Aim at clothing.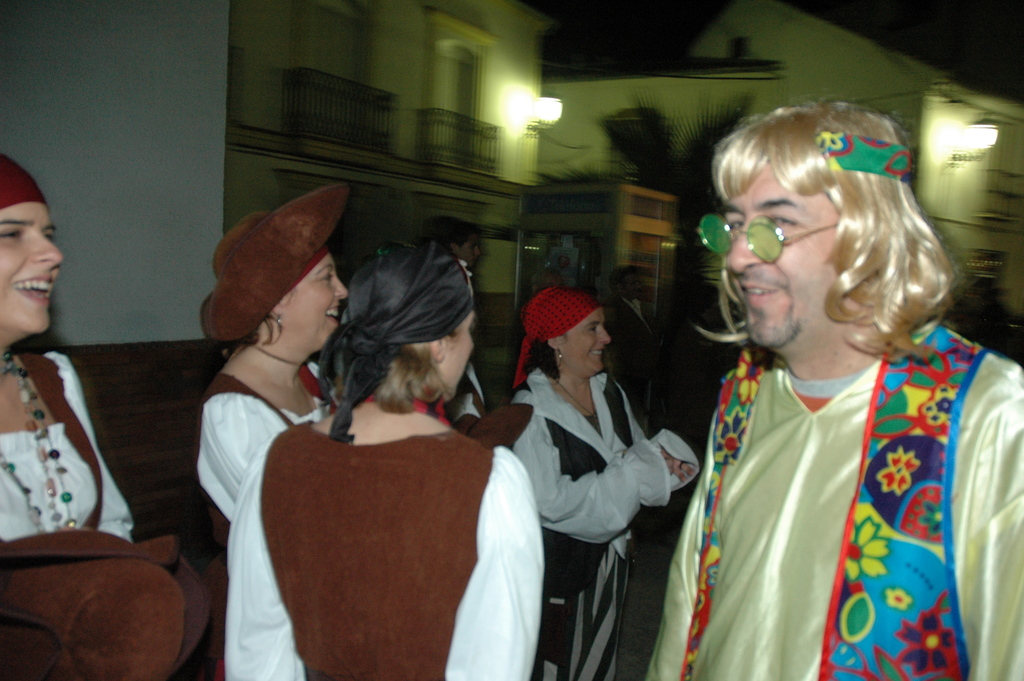
Aimed at [x1=196, y1=345, x2=332, y2=680].
